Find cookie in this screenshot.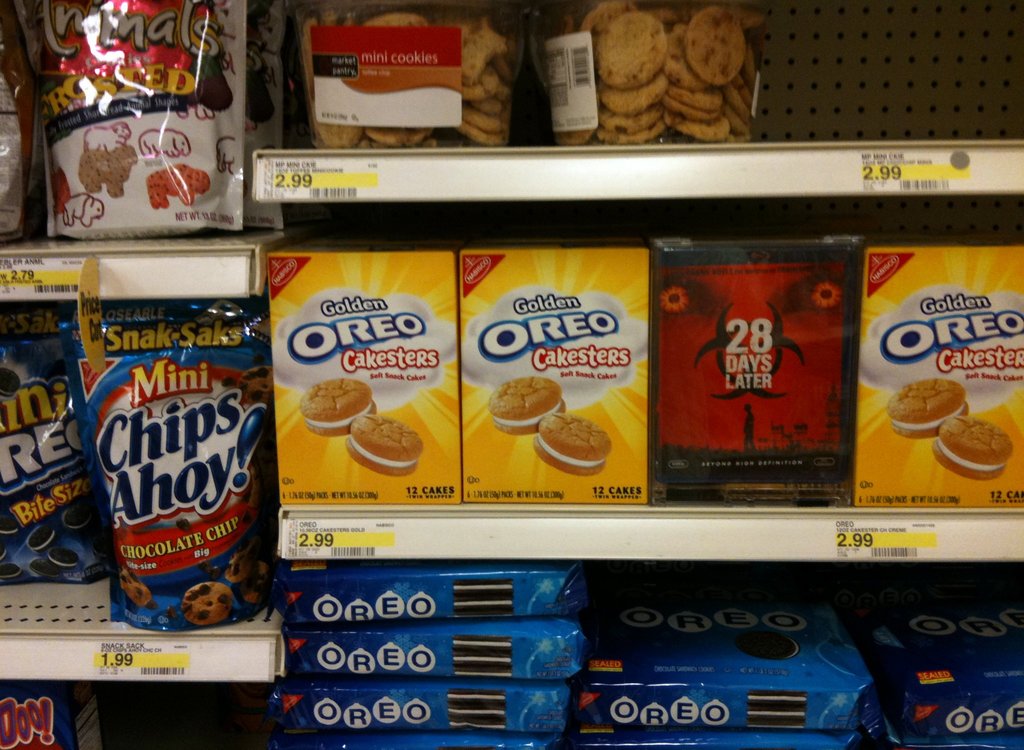
The bounding box for cookie is rect(888, 379, 969, 441).
